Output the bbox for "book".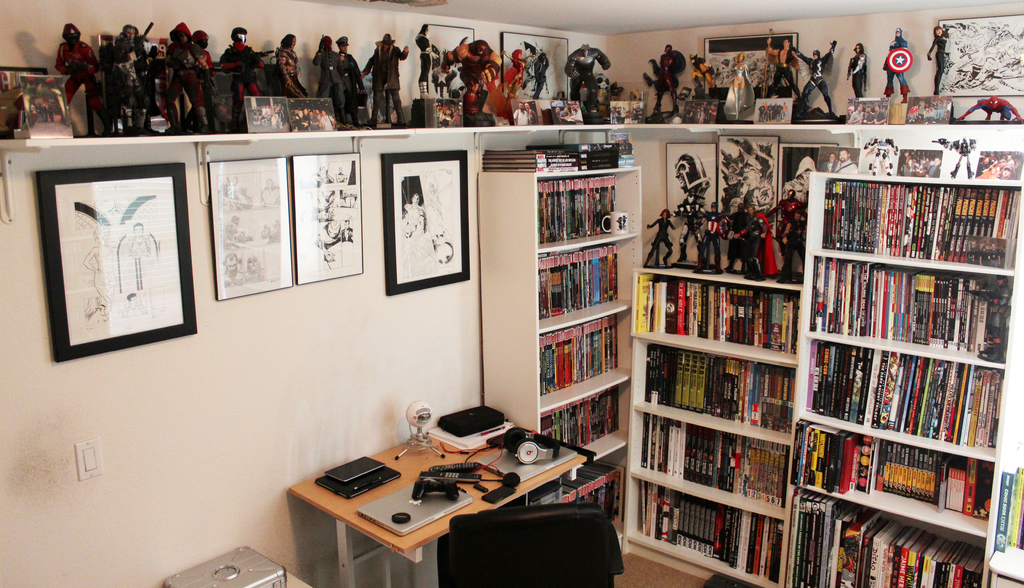
<box>636,275,653,332</box>.
